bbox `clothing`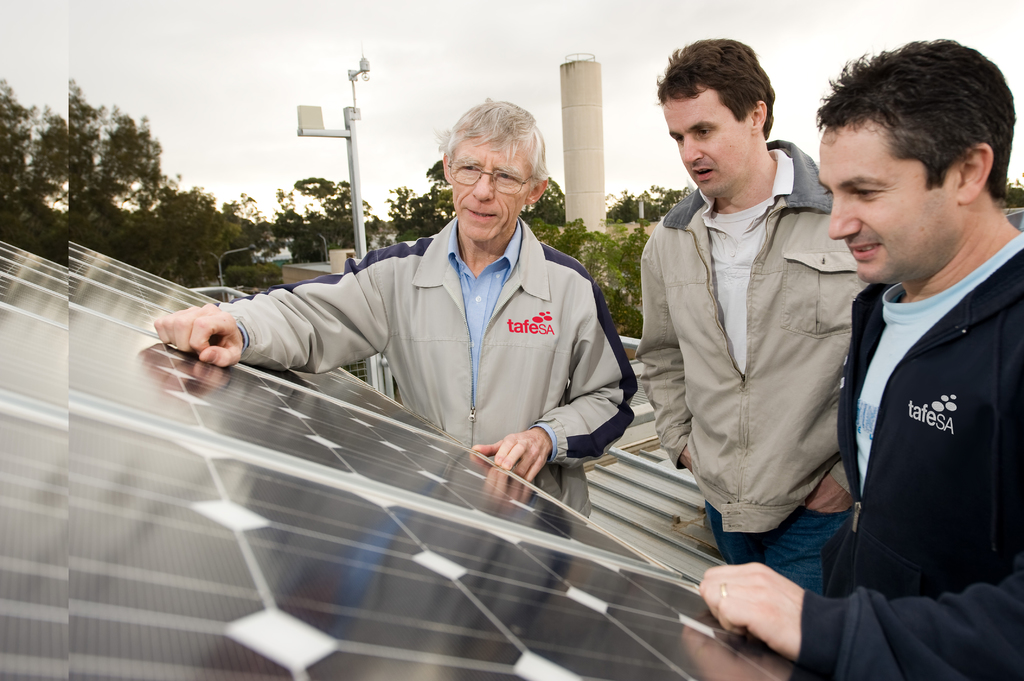
219 223 644 524
